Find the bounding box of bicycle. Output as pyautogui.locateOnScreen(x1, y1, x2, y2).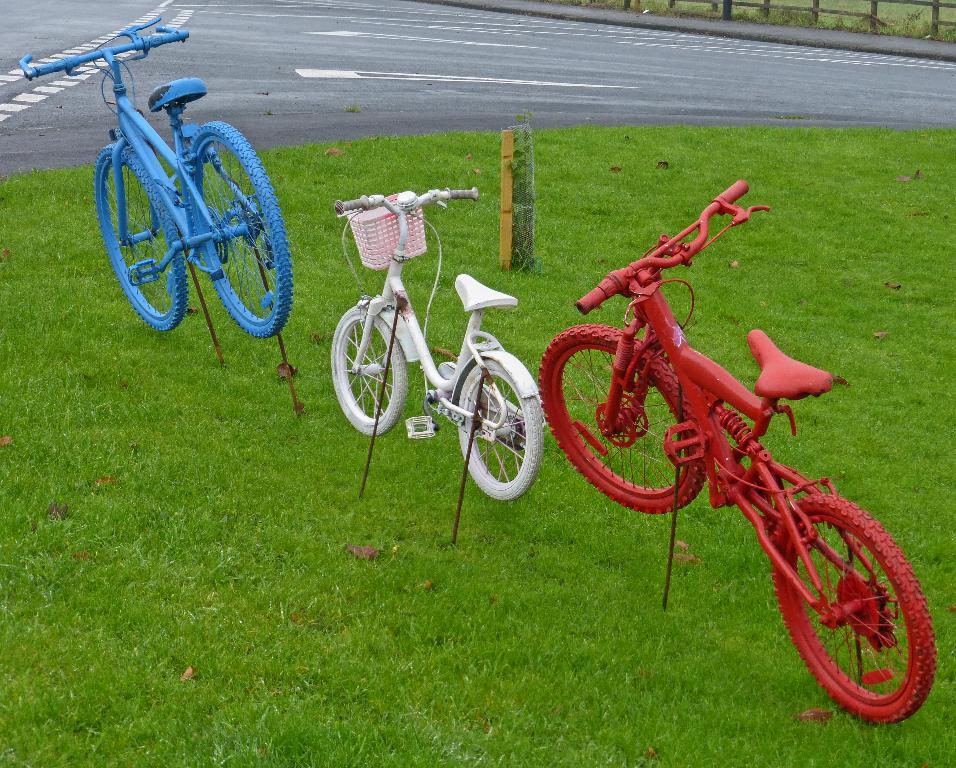
pyautogui.locateOnScreen(8, 0, 293, 352).
